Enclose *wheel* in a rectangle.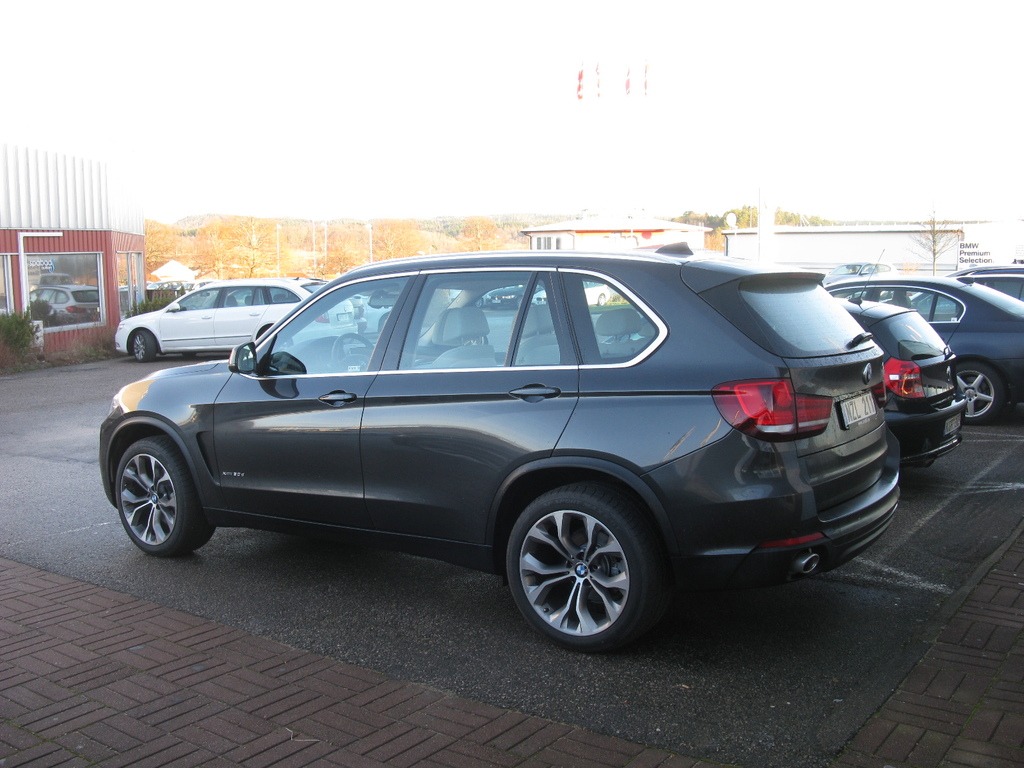
948:365:1001:419.
